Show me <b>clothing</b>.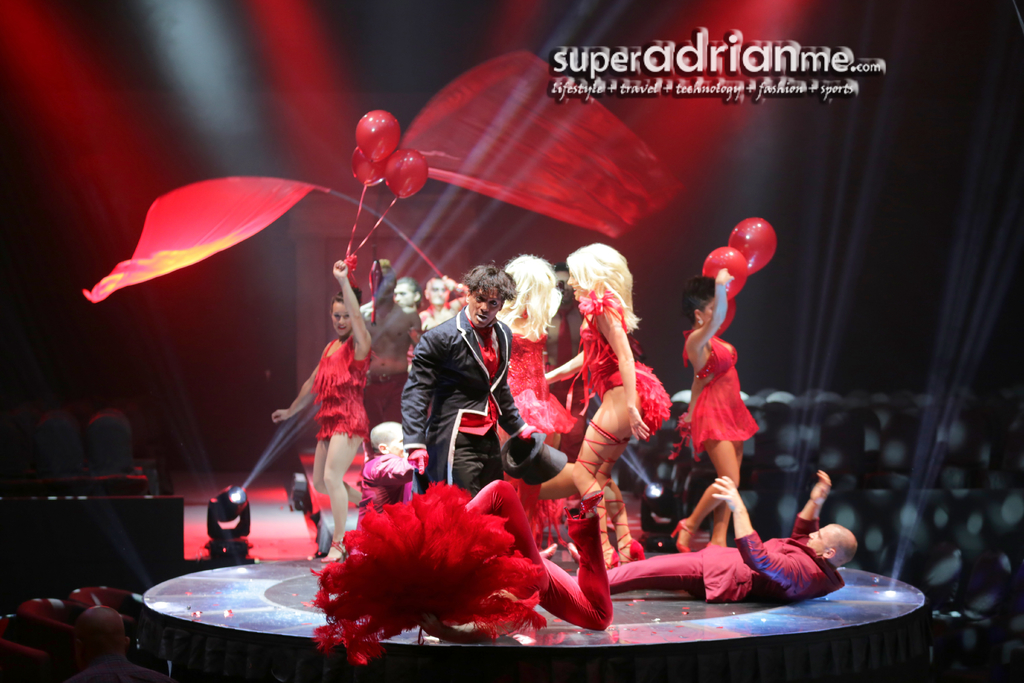
<b>clothing</b> is here: (x1=404, y1=288, x2=522, y2=502).
